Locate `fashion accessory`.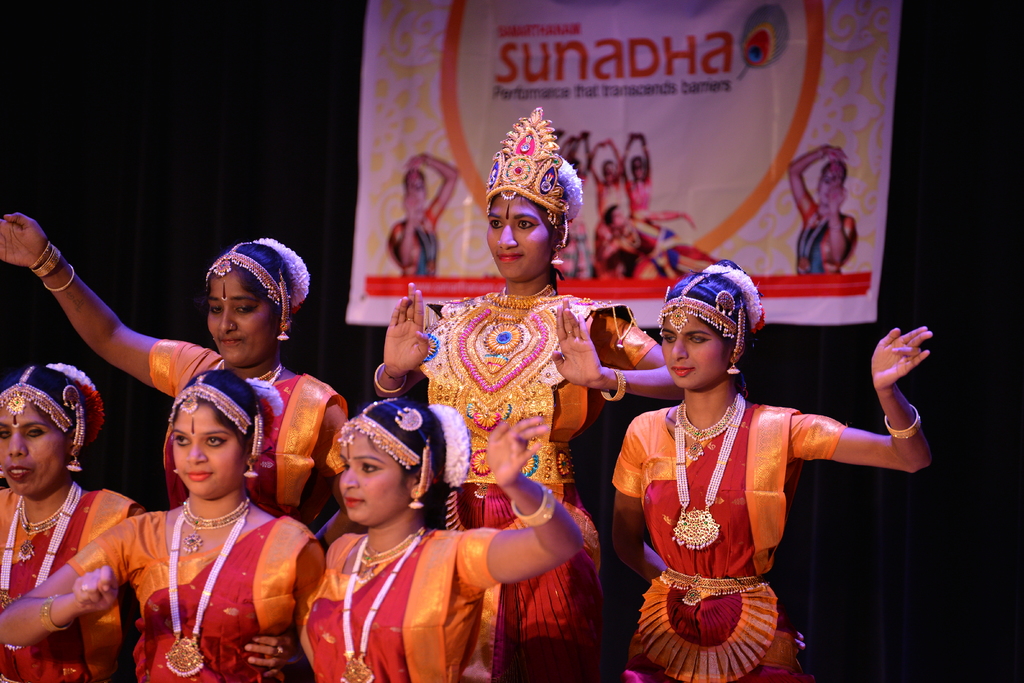
Bounding box: {"x1": 484, "y1": 105, "x2": 572, "y2": 225}.
